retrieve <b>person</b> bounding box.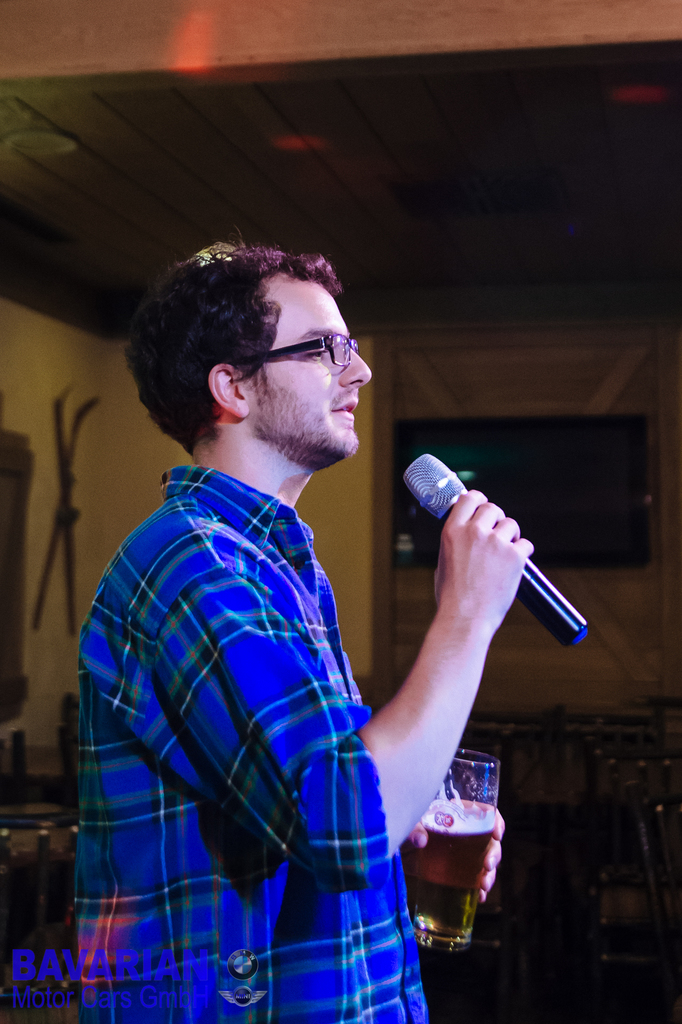
Bounding box: 70, 241, 536, 1023.
